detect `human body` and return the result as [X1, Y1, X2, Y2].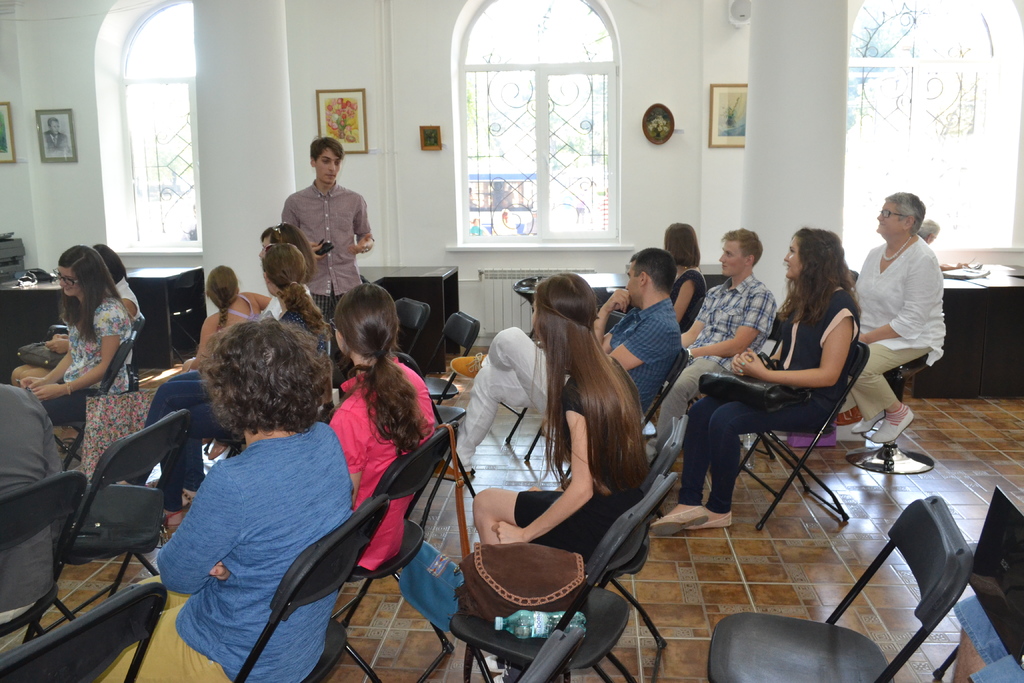
[146, 279, 328, 506].
